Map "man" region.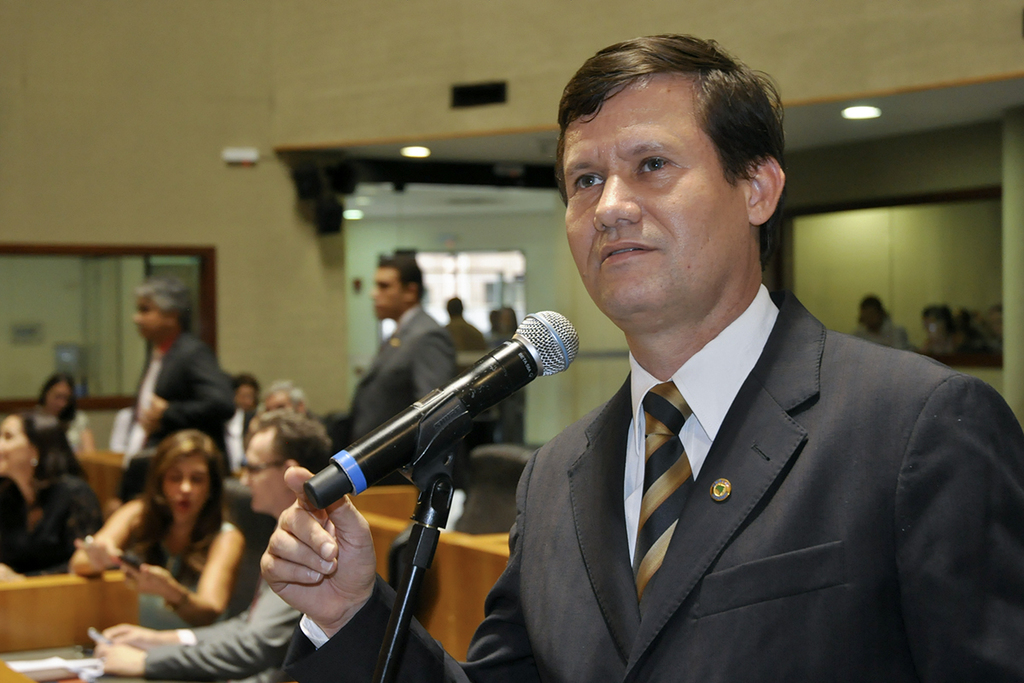
Mapped to left=110, top=276, right=248, bottom=517.
